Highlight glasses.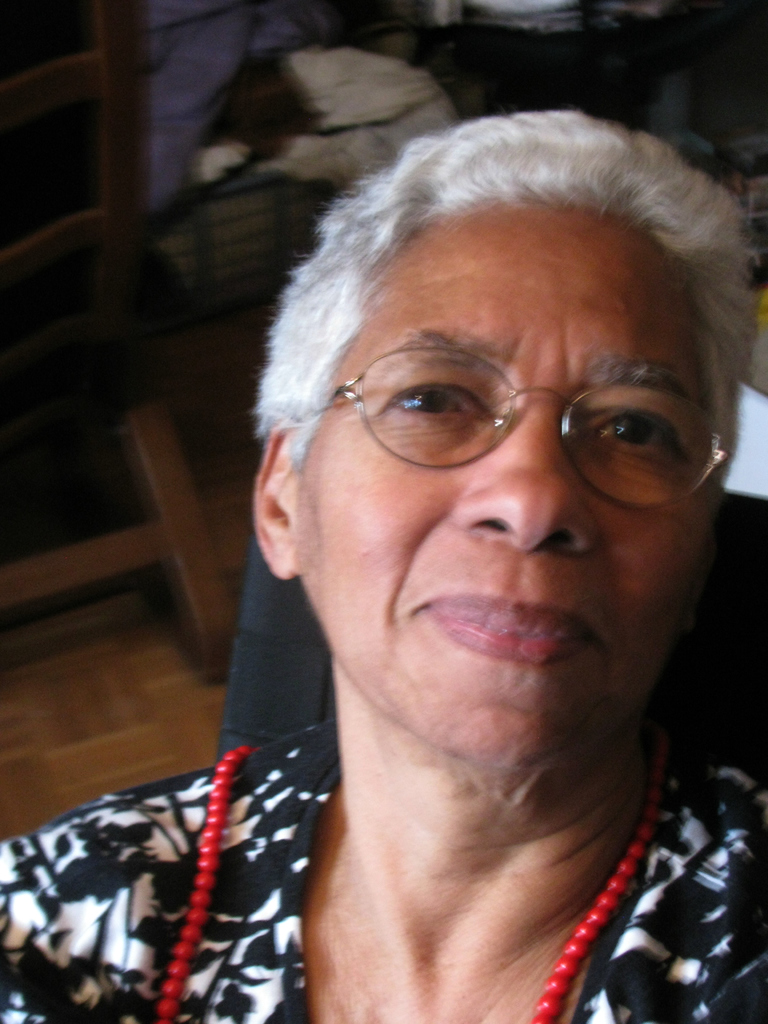
Highlighted region: Rect(297, 314, 720, 492).
